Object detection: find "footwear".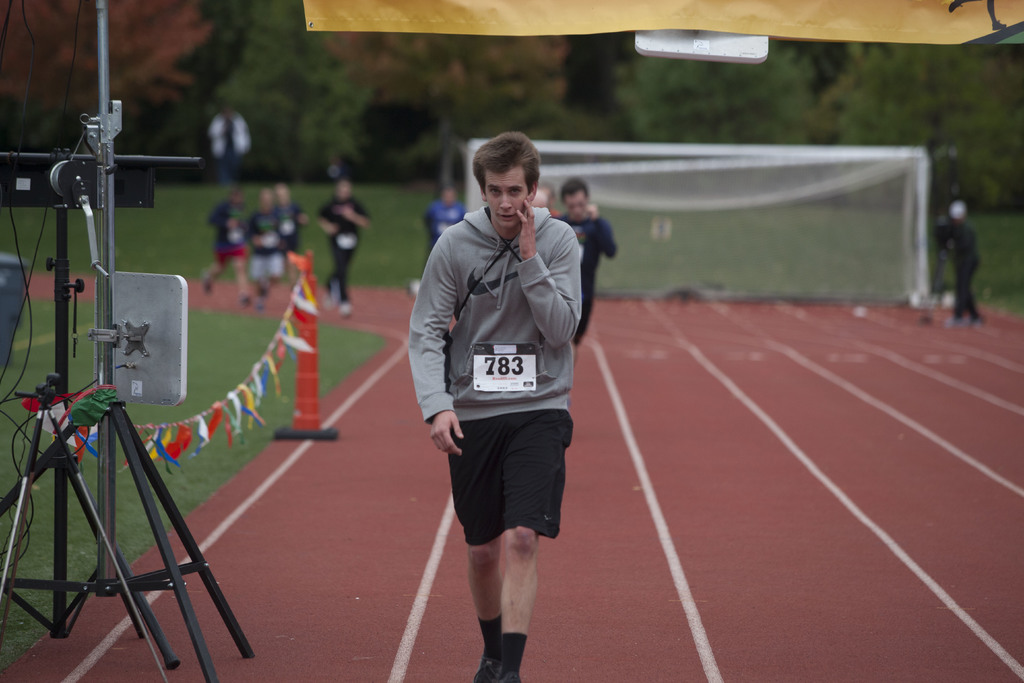
l=471, t=652, r=500, b=682.
